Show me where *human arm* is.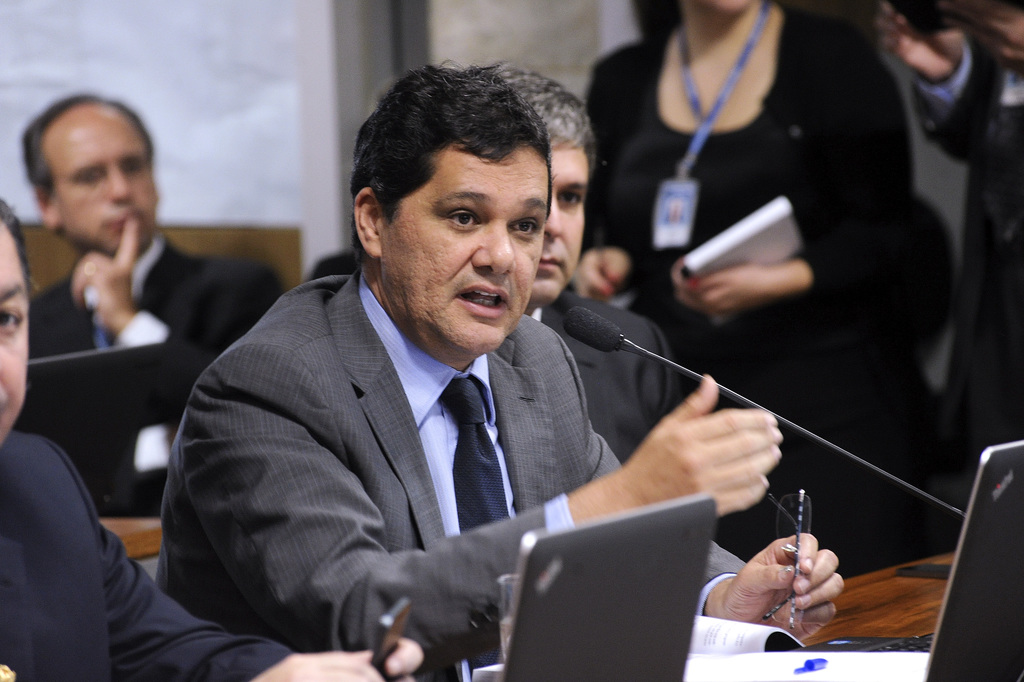
*human arm* is at 0/419/393/681.
